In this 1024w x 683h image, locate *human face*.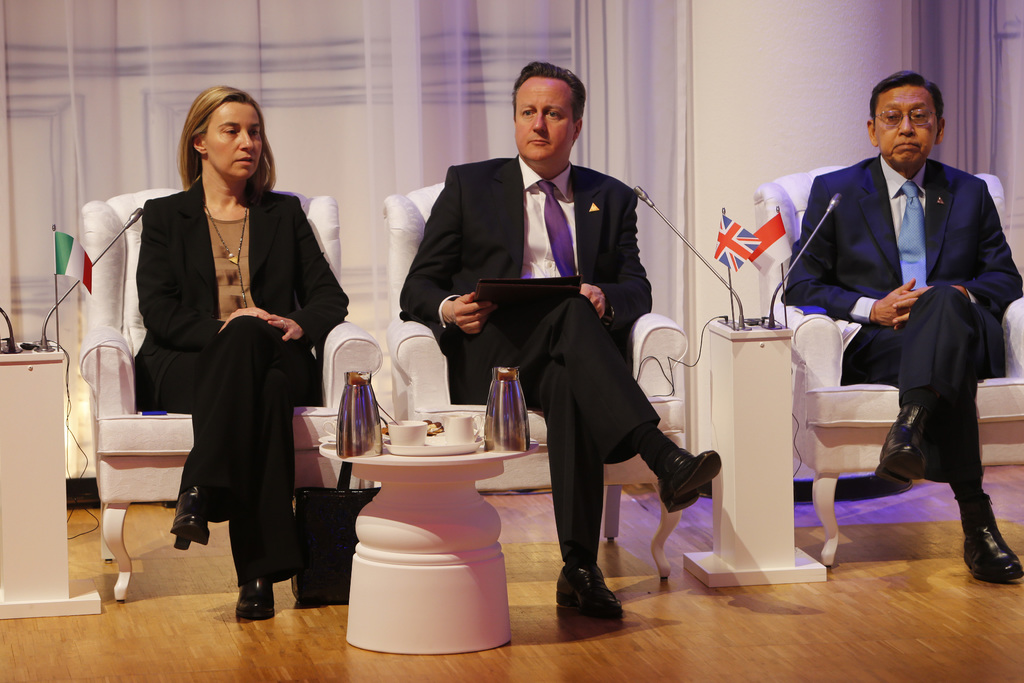
Bounding box: crop(211, 99, 262, 185).
